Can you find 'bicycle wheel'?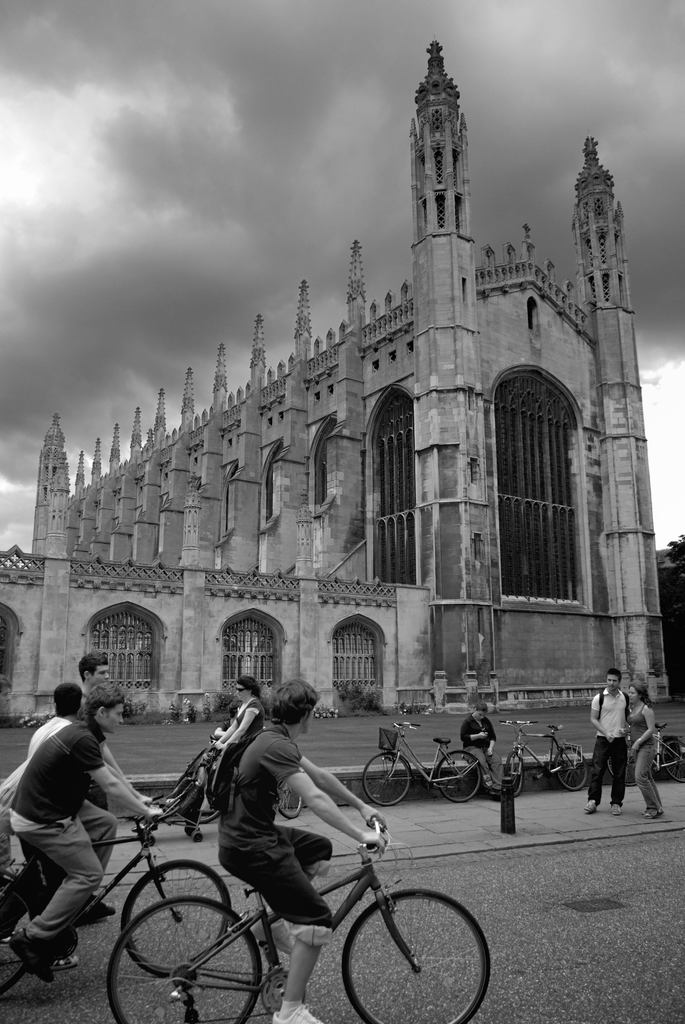
Yes, bounding box: box(657, 734, 684, 787).
